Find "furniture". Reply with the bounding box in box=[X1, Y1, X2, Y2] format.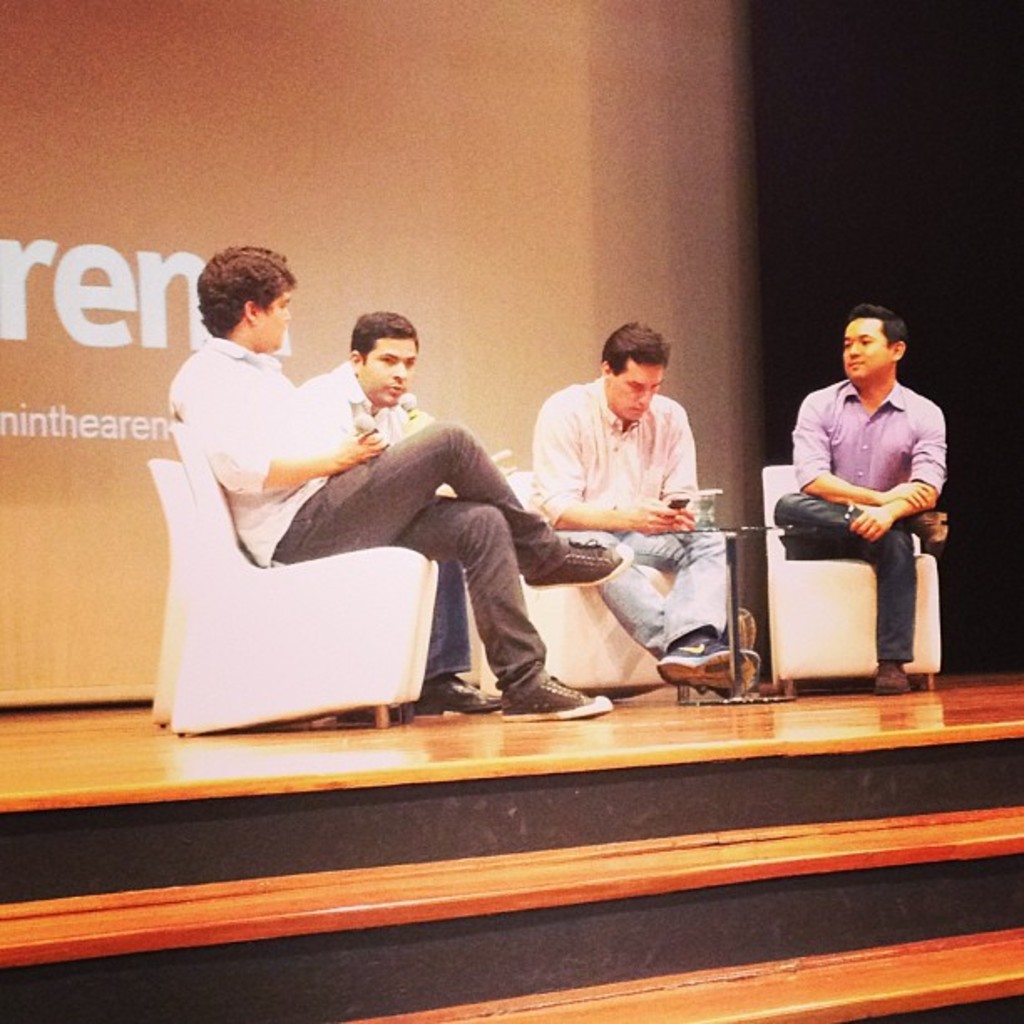
box=[146, 463, 207, 728].
